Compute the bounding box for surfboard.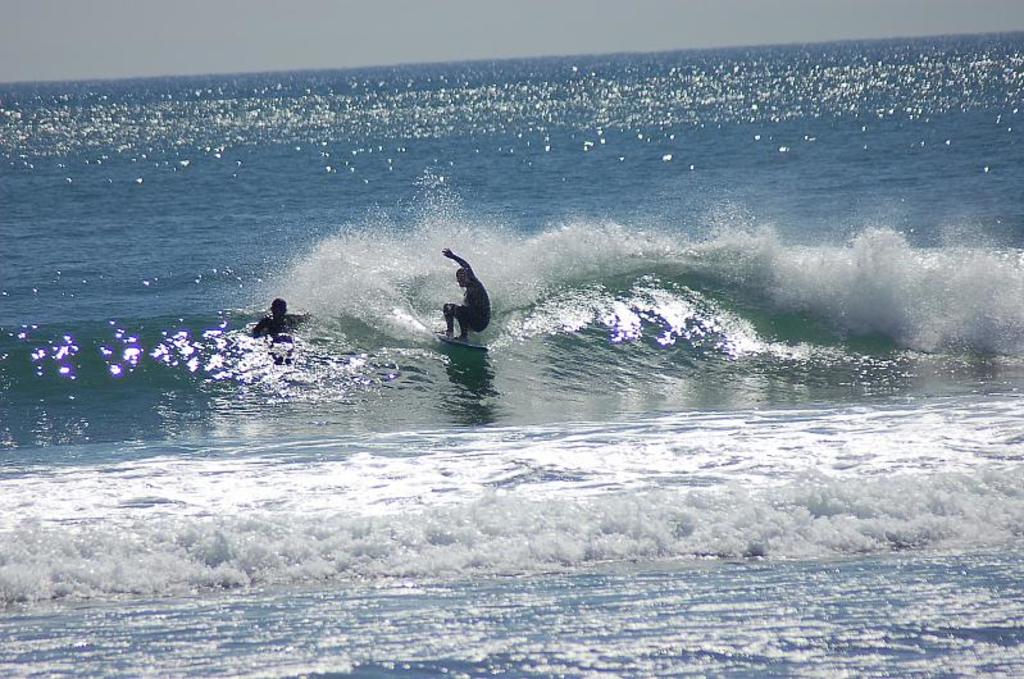
left=434, top=334, right=490, bottom=351.
